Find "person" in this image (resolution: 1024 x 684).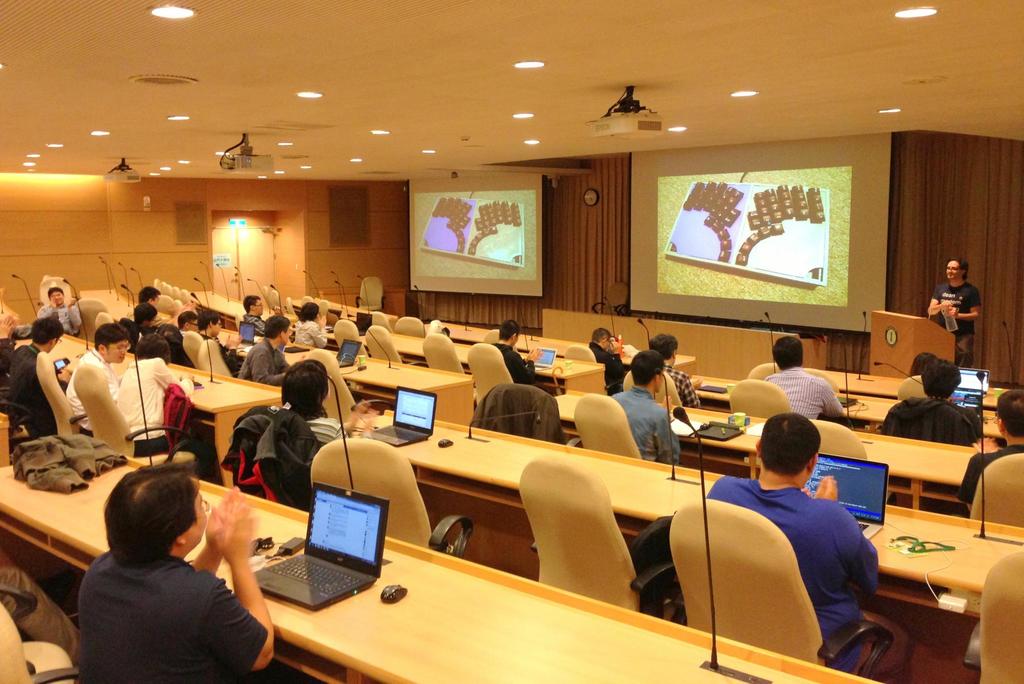
box=[0, 547, 77, 663].
